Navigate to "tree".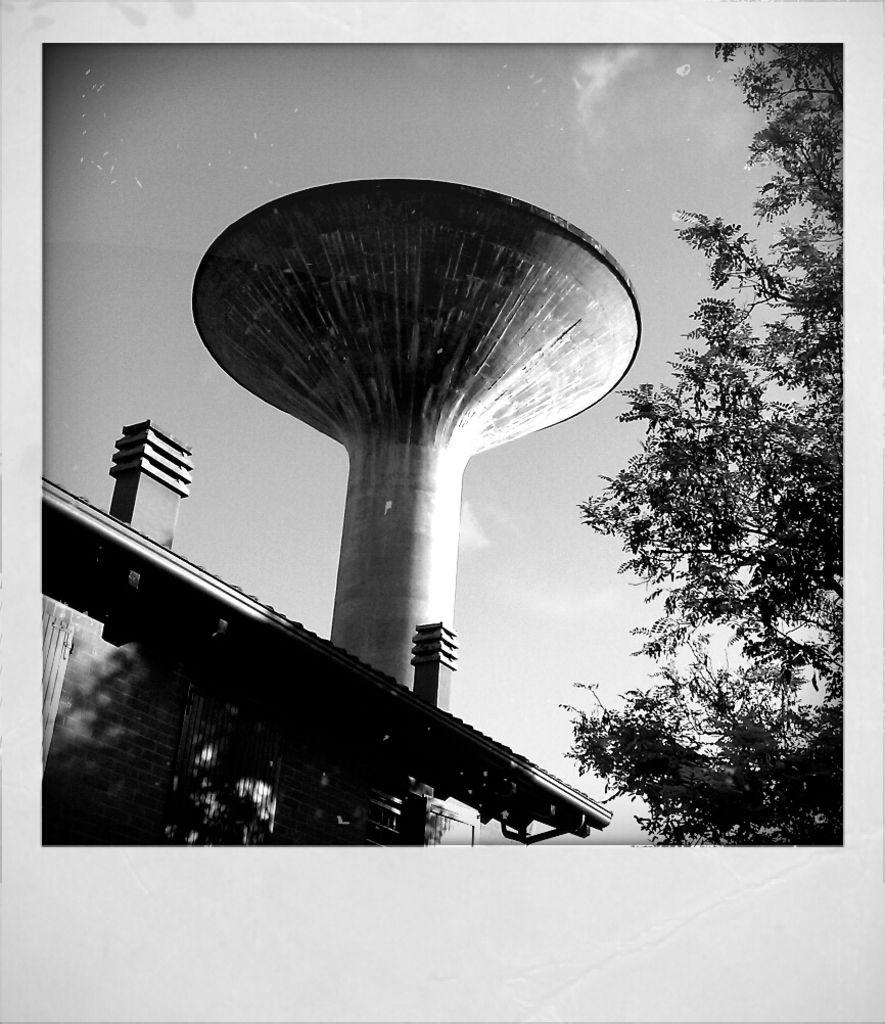
Navigation target: 586 125 836 858.
